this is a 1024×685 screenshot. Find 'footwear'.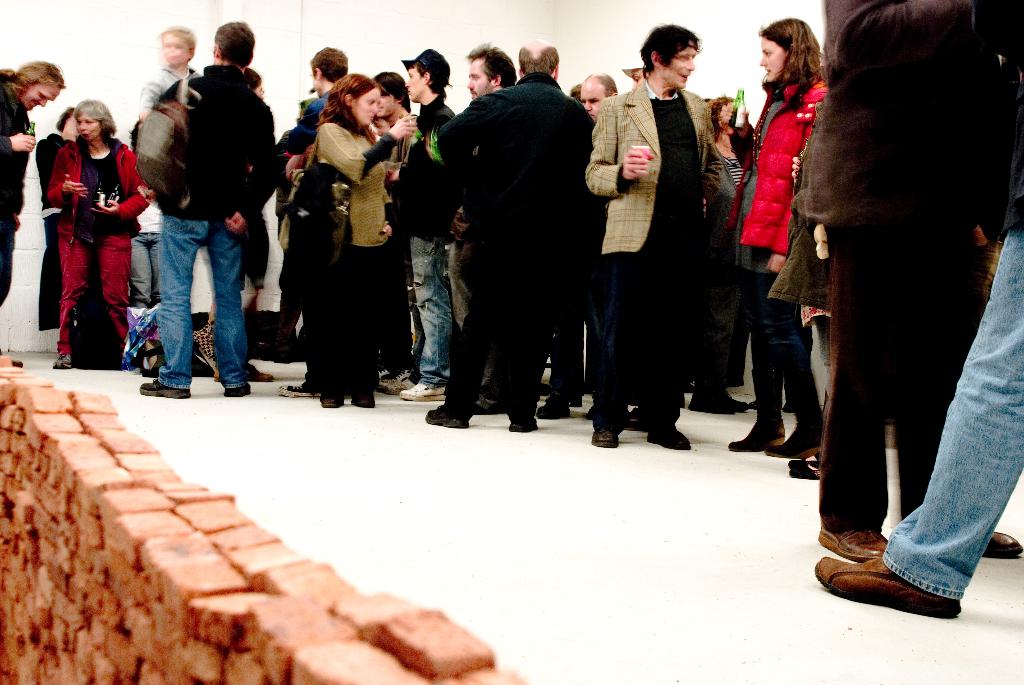
Bounding box: <box>273,345,304,365</box>.
